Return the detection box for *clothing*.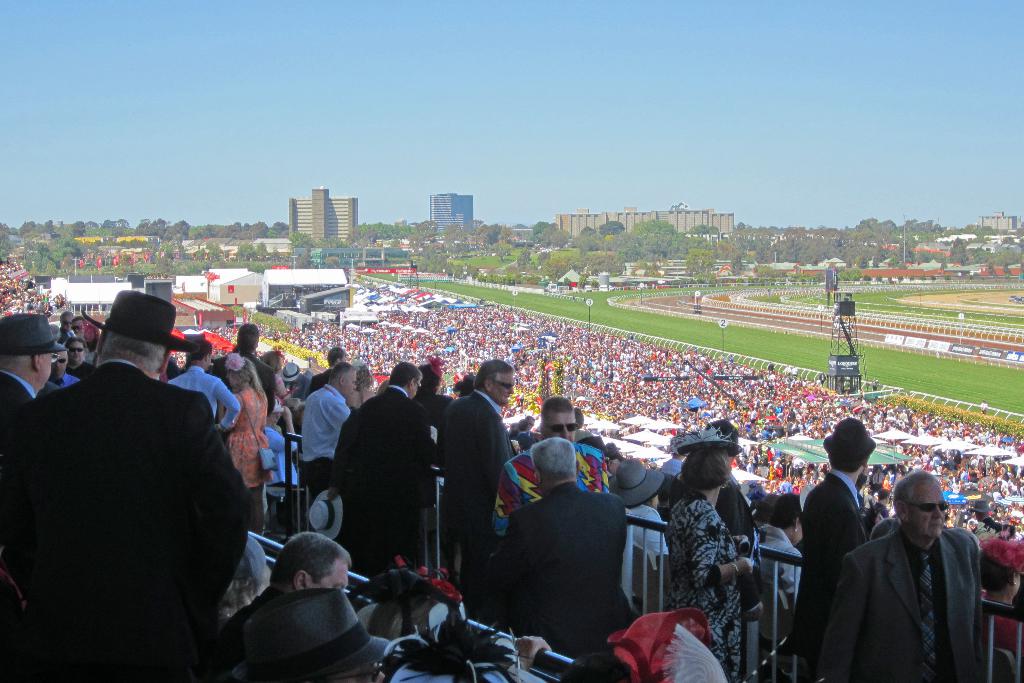
978, 609, 1023, 682.
